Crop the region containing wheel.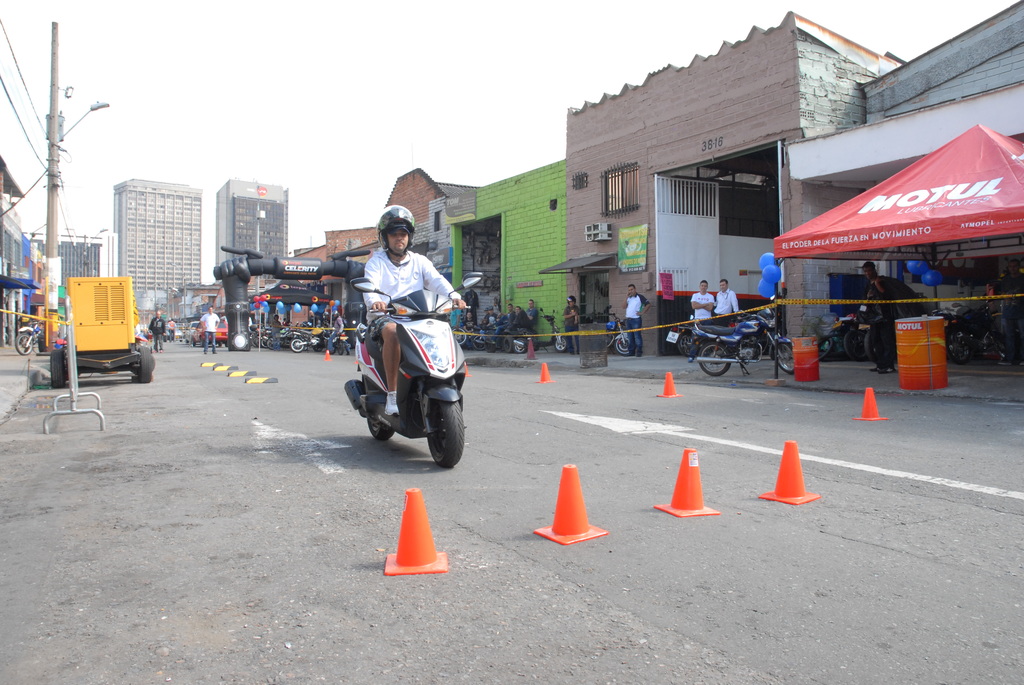
Crop region: Rect(383, 368, 454, 464).
